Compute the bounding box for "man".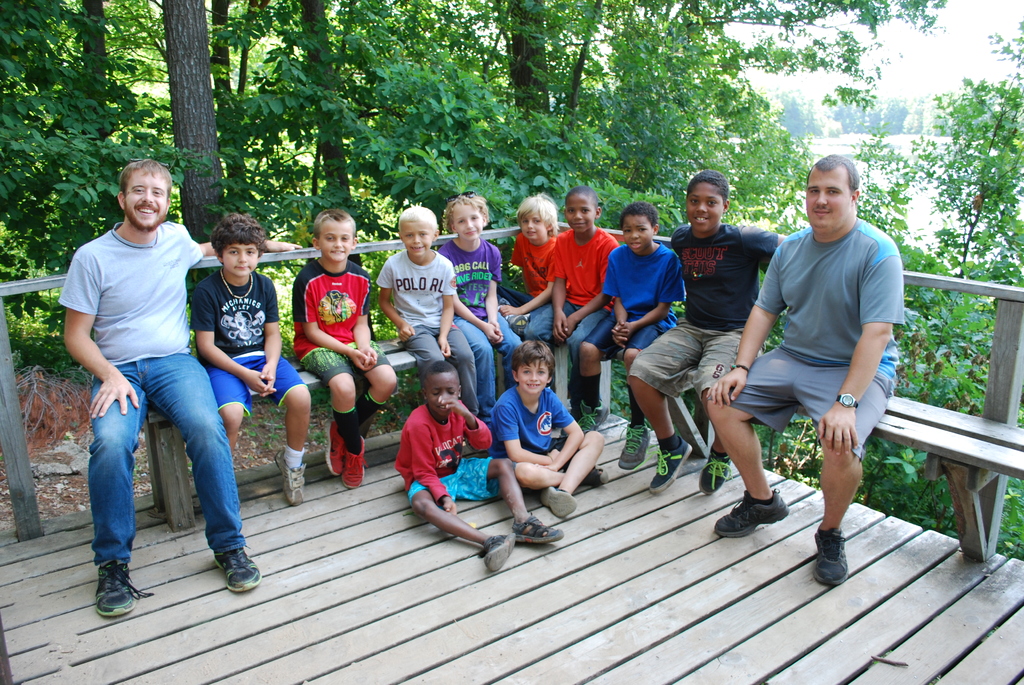
[52,155,276,638].
